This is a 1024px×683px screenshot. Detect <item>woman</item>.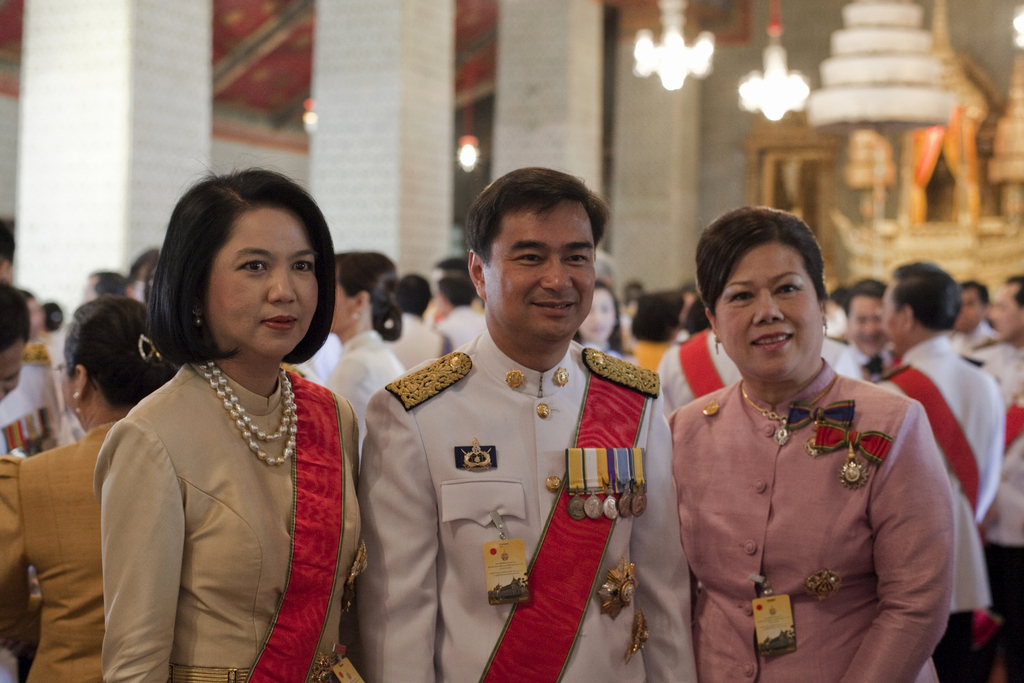
[0, 292, 180, 682].
